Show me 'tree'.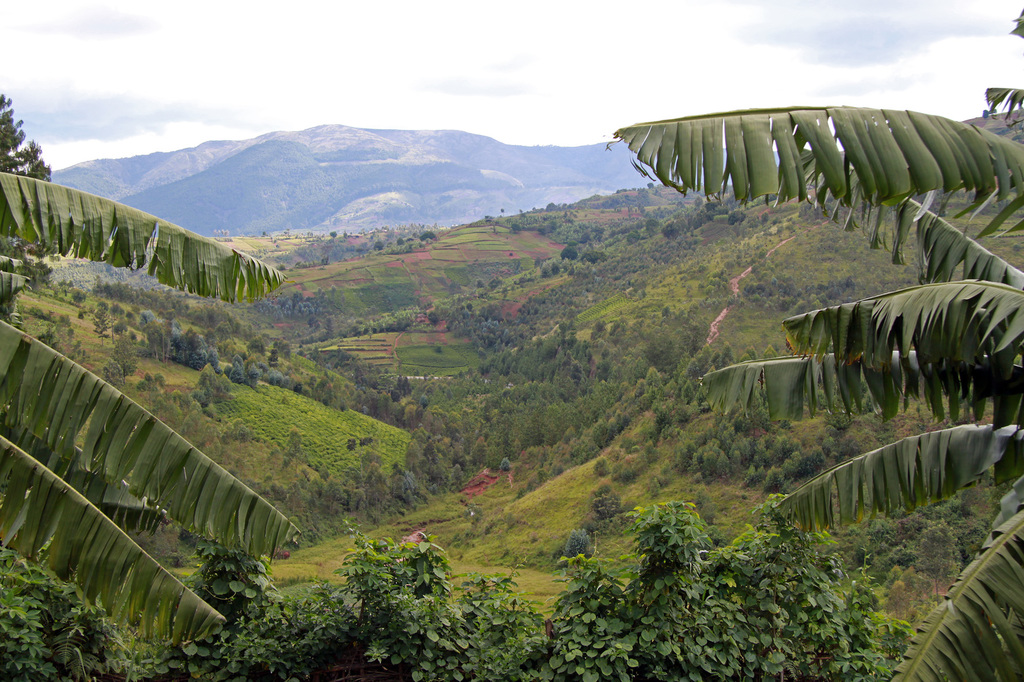
'tree' is here: locate(982, 194, 1014, 216).
